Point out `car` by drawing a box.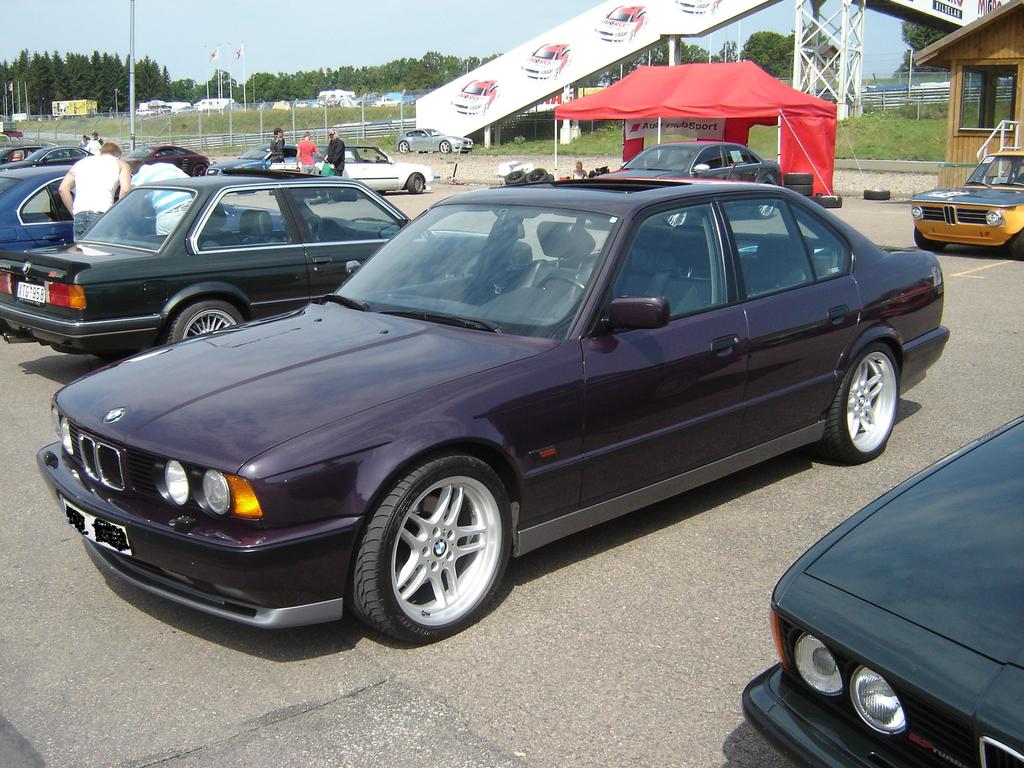
1:141:54:169.
